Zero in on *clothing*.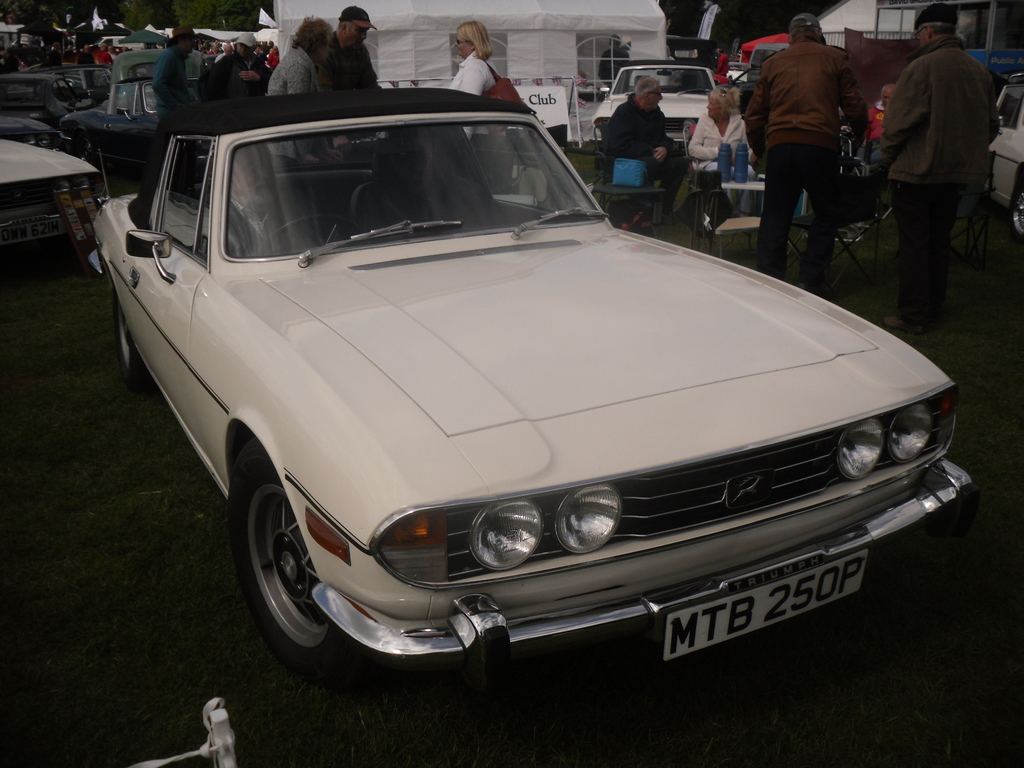
Zeroed in: [602,92,687,206].
